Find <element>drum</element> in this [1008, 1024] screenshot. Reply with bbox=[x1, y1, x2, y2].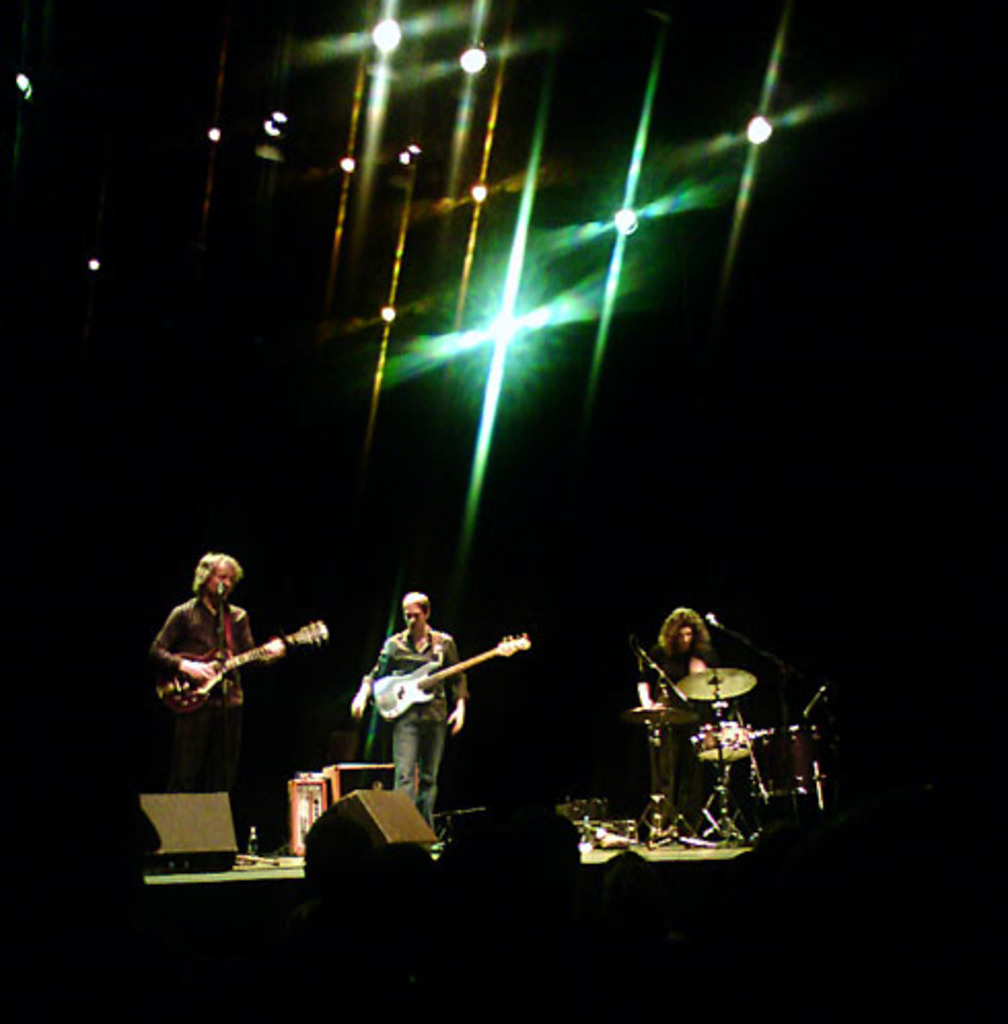
bbox=[773, 732, 825, 785].
